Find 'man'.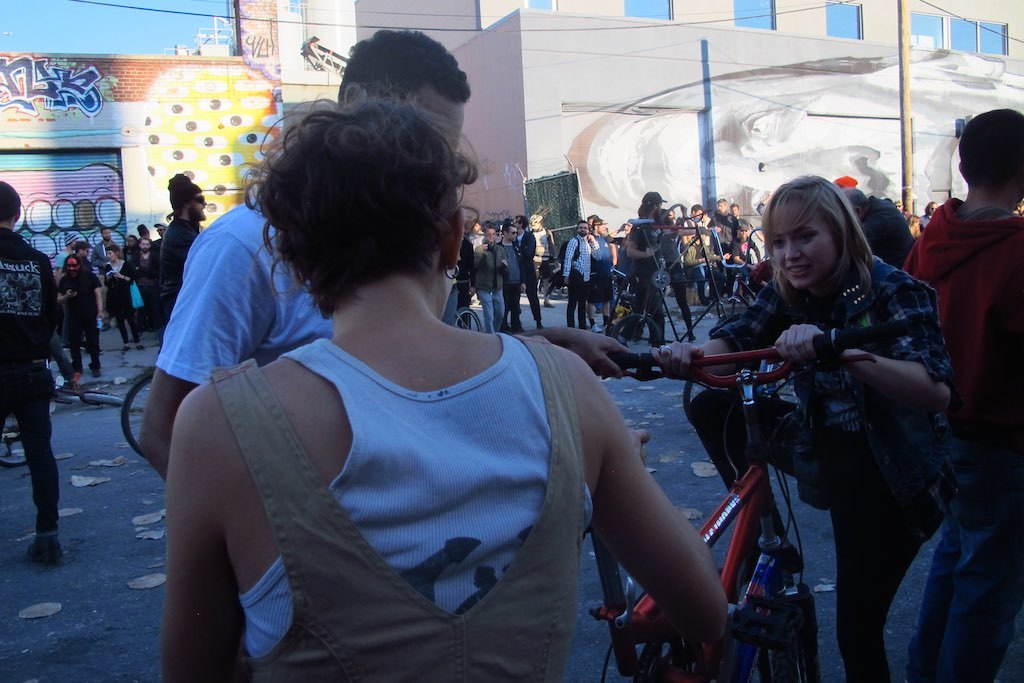
left=492, top=220, right=523, bottom=330.
